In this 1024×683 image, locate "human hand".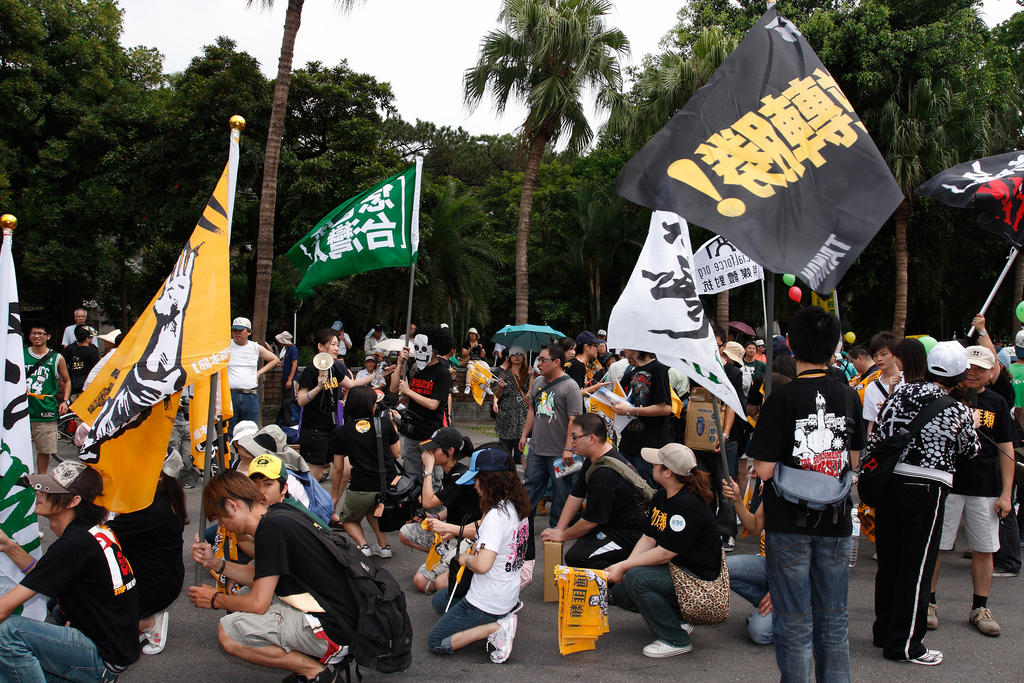
Bounding box: box=[593, 381, 611, 391].
